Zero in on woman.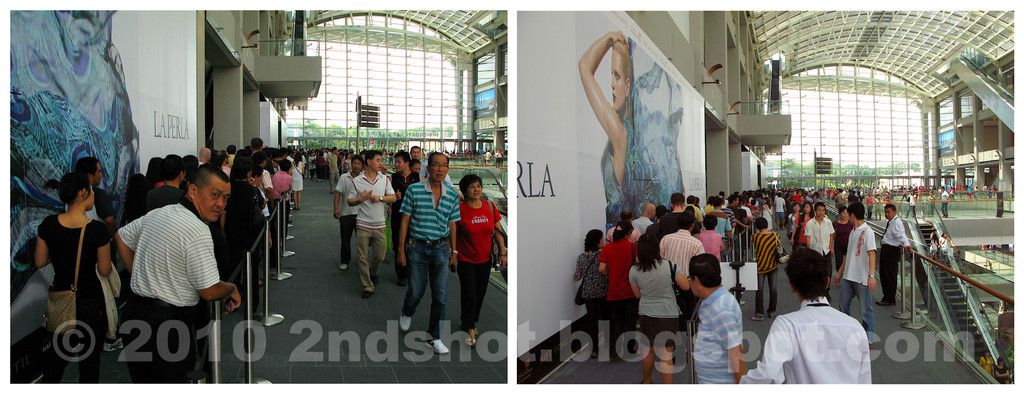
Zeroed in: 572 226 611 358.
